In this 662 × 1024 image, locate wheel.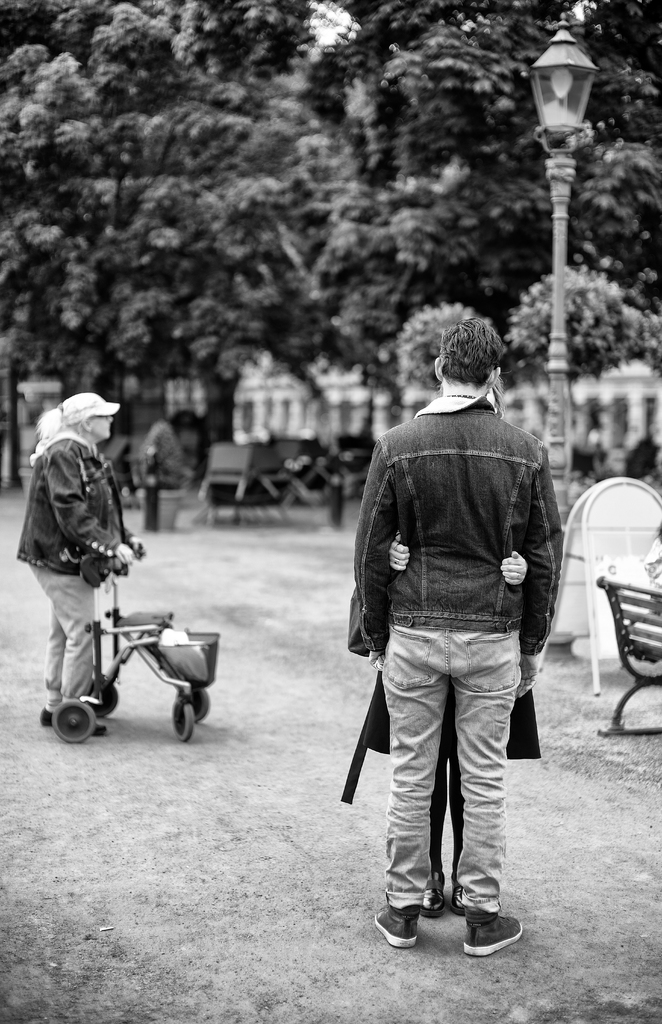
Bounding box: (x1=194, y1=693, x2=208, y2=712).
